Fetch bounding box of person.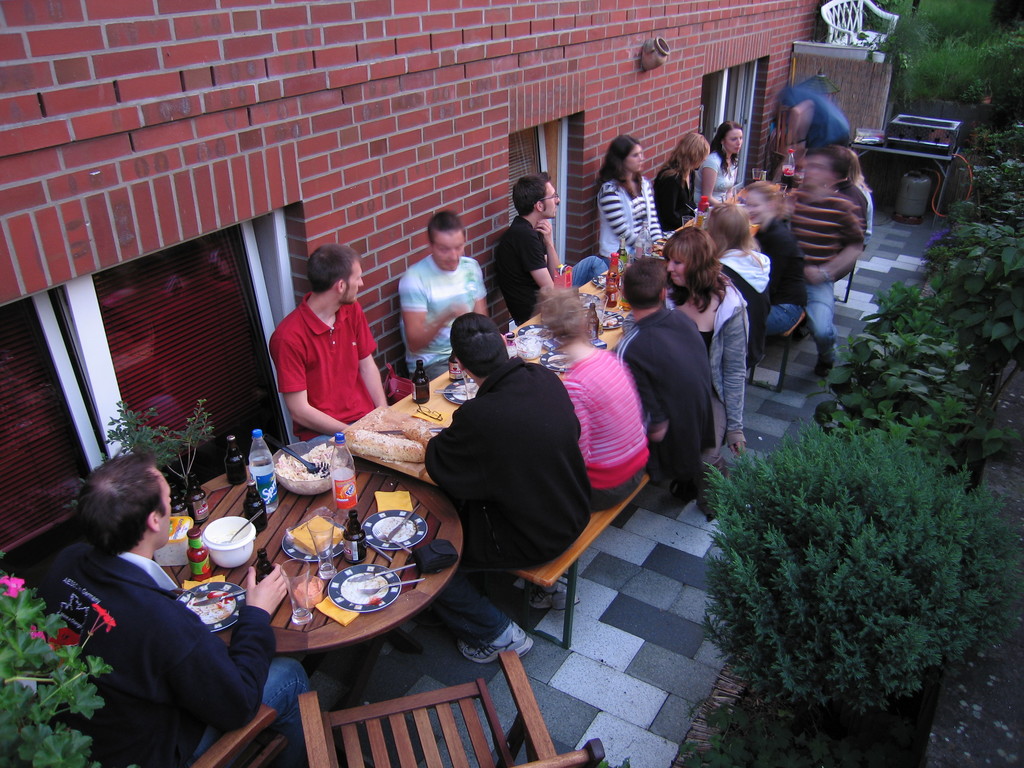
Bbox: locate(655, 133, 711, 231).
